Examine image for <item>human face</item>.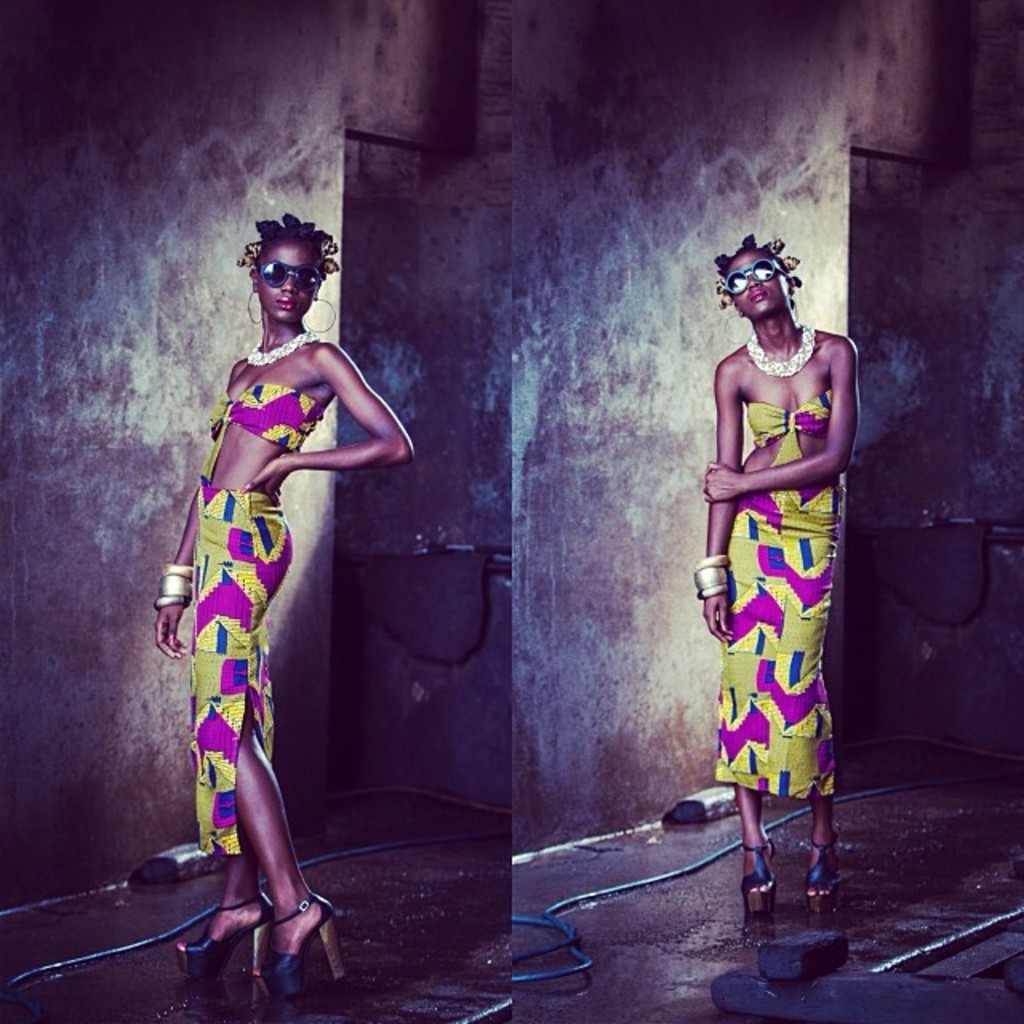
Examination result: Rect(262, 242, 325, 326).
